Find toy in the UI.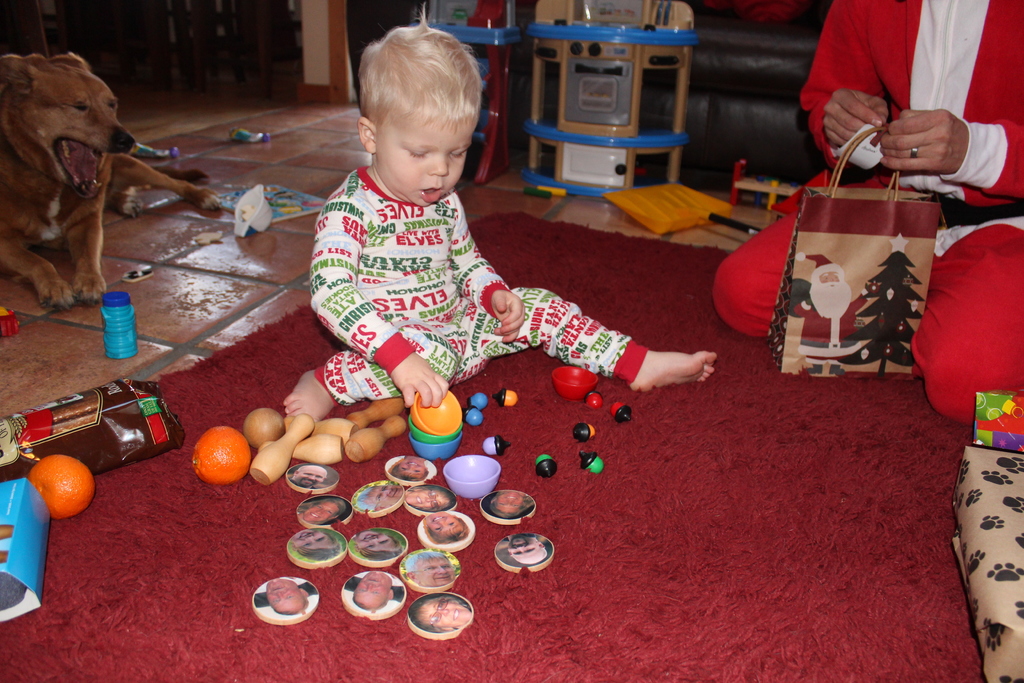
UI element at 271 434 349 469.
